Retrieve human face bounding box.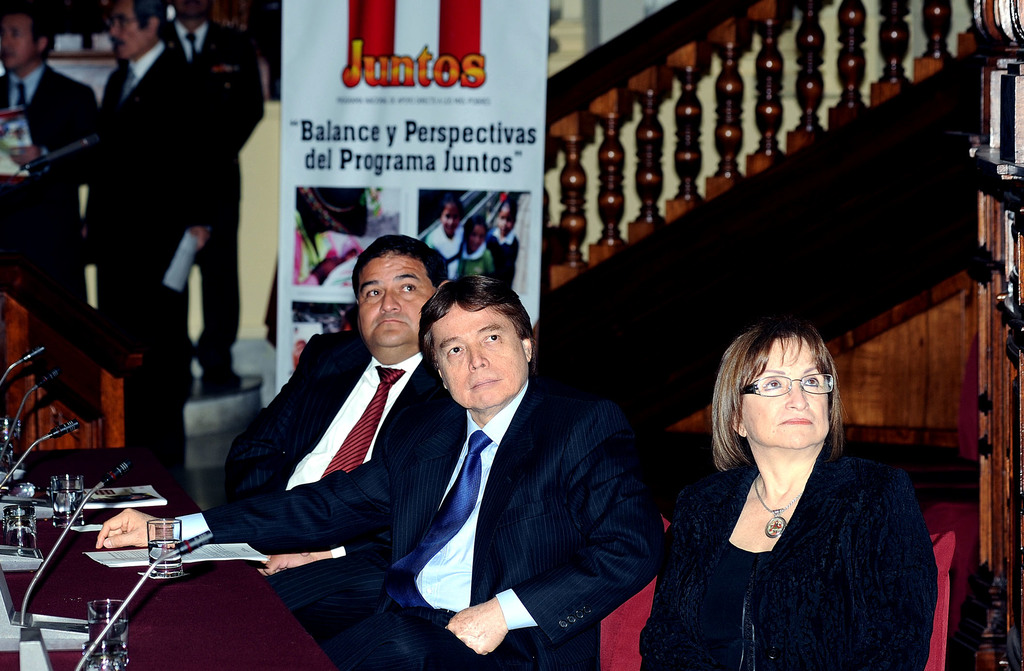
Bounding box: 111,3,150,57.
